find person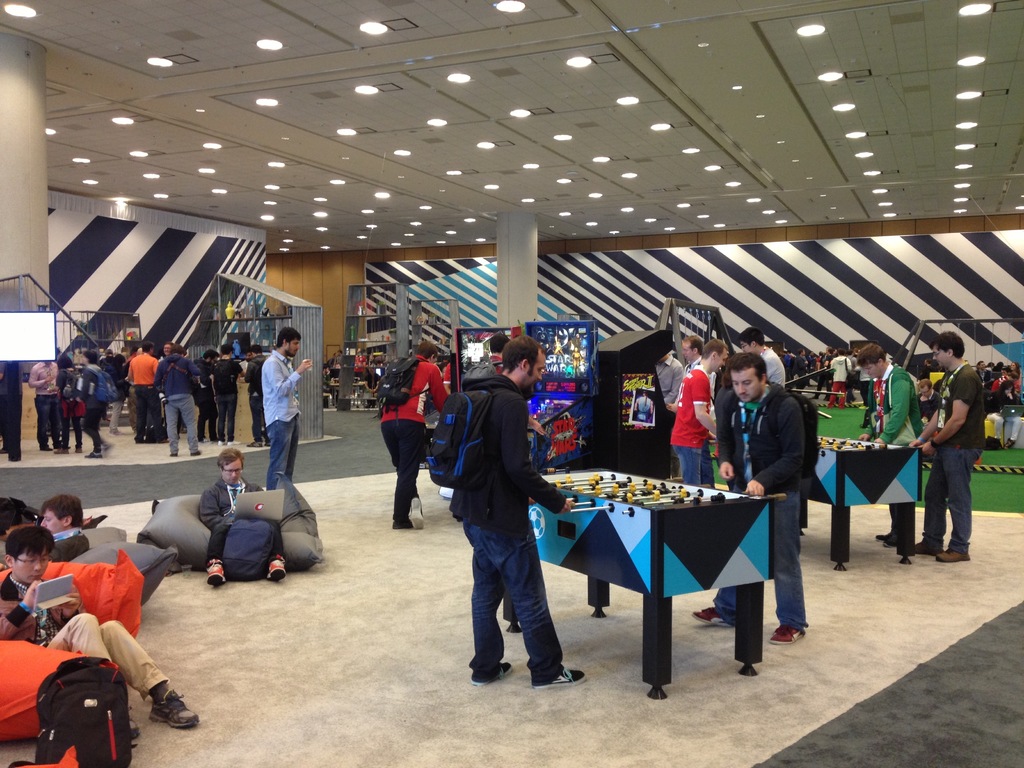
pyautogui.locateOnScreen(376, 336, 457, 534)
